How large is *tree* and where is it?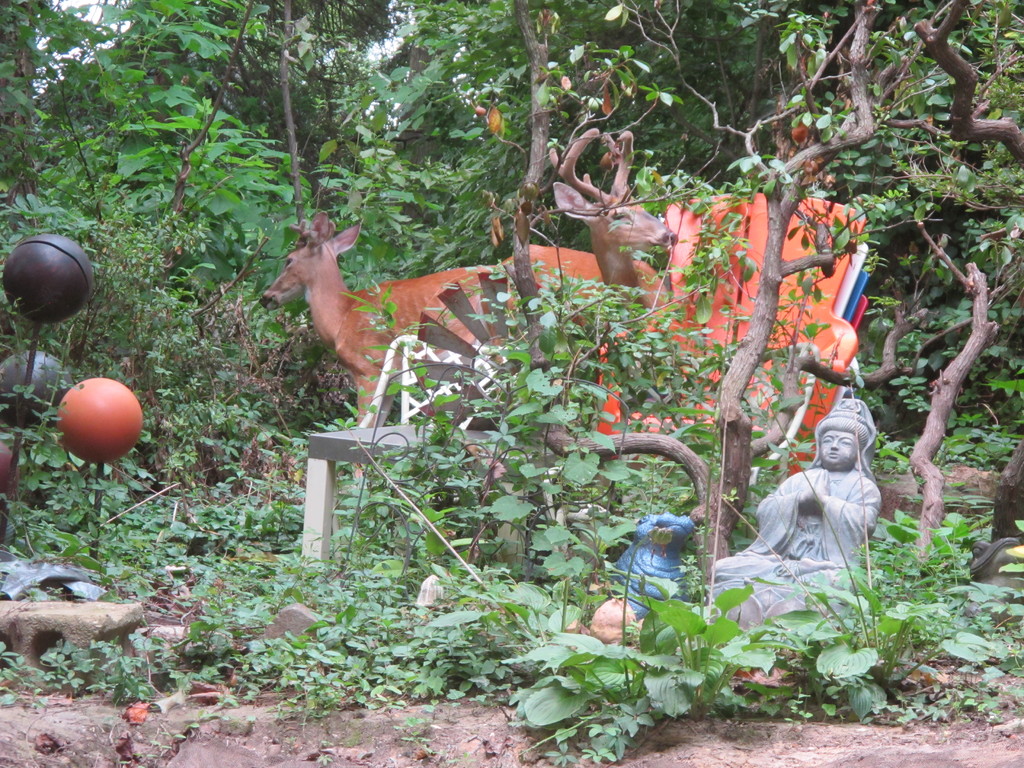
Bounding box: crop(467, 0, 1023, 600).
